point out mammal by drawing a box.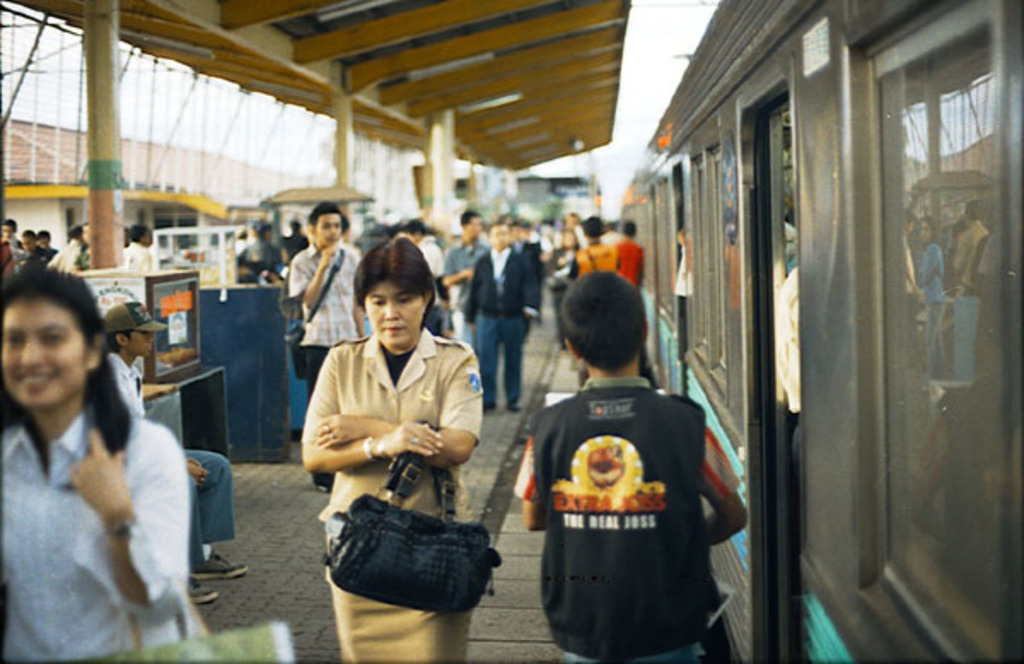
[left=126, top=220, right=159, bottom=275].
